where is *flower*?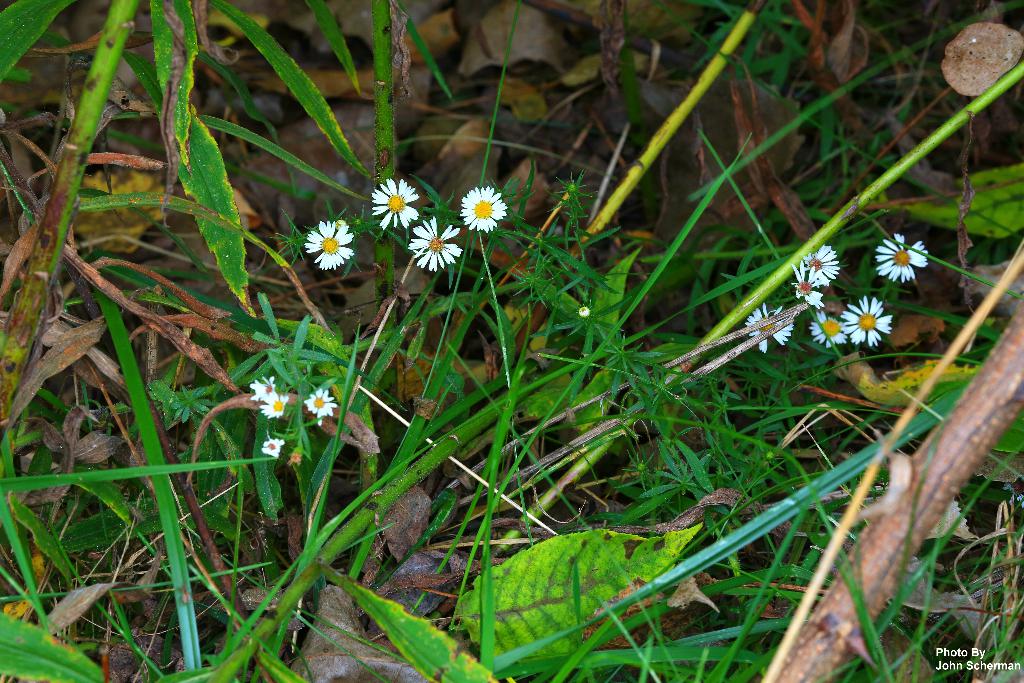
detection(748, 298, 796, 356).
